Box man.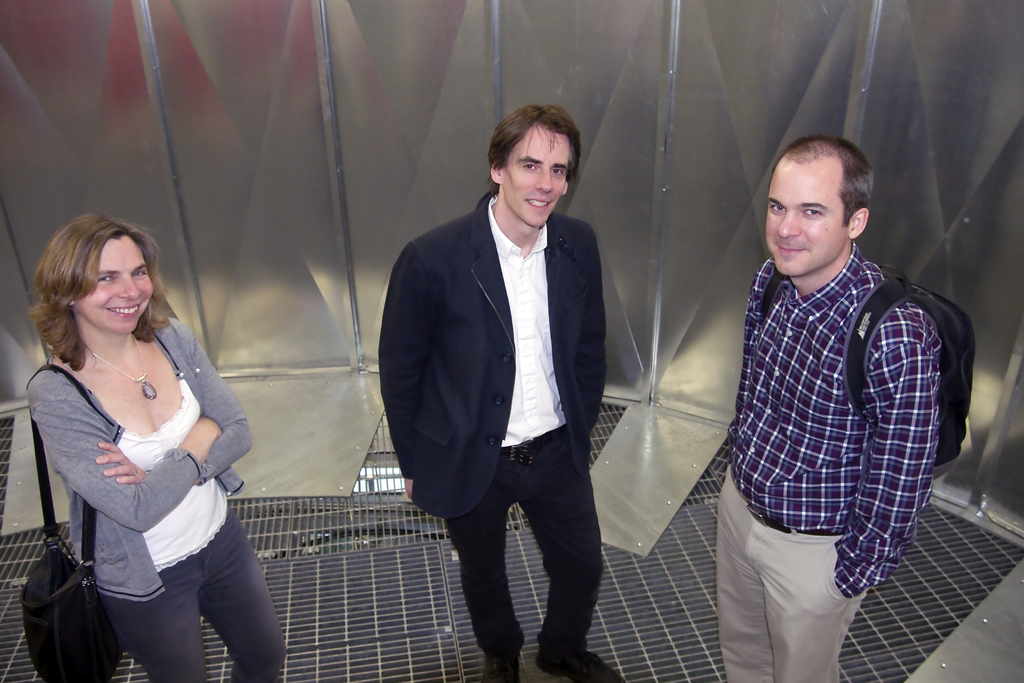
[x1=378, y1=88, x2=636, y2=669].
